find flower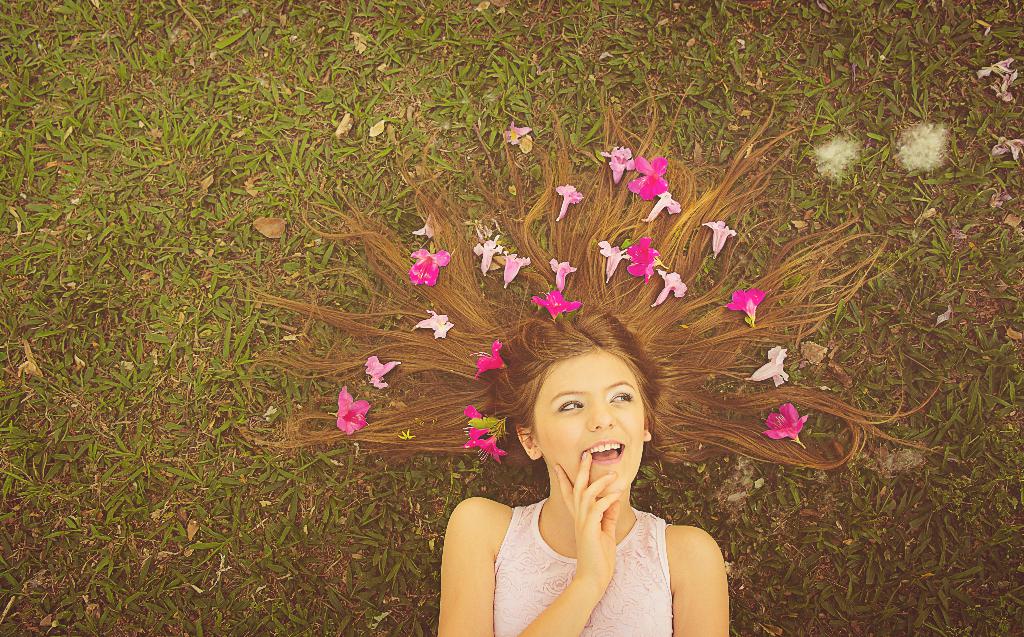
pyautogui.locateOnScreen(470, 238, 499, 269)
